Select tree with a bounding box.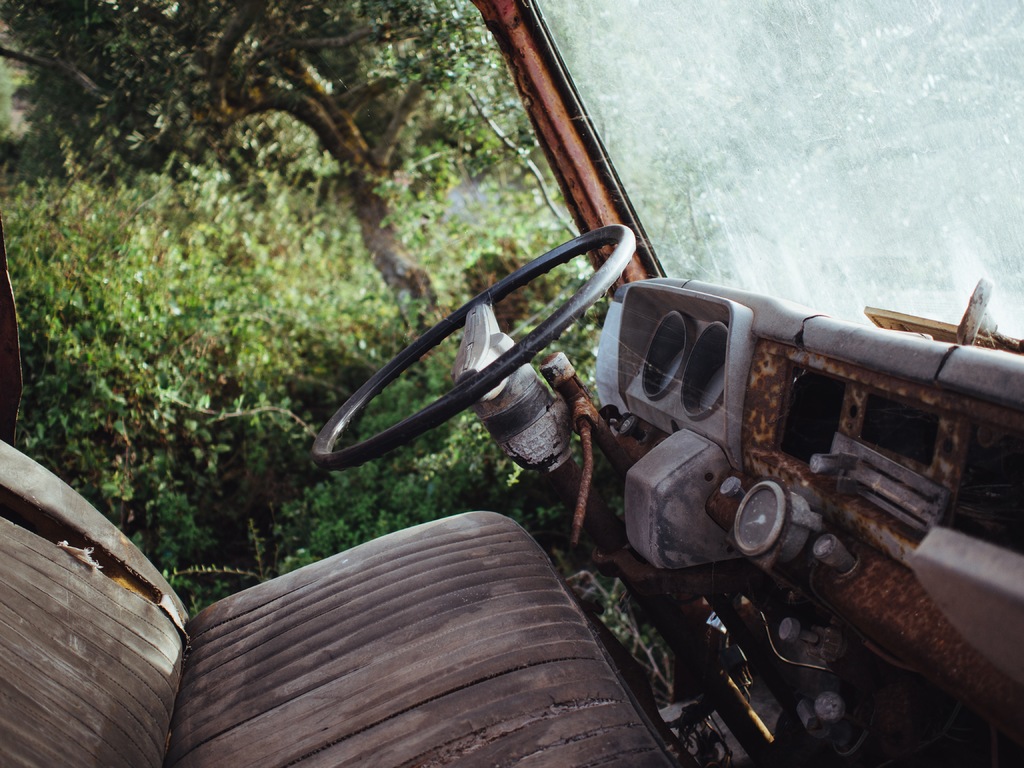
crop(0, 0, 502, 374).
